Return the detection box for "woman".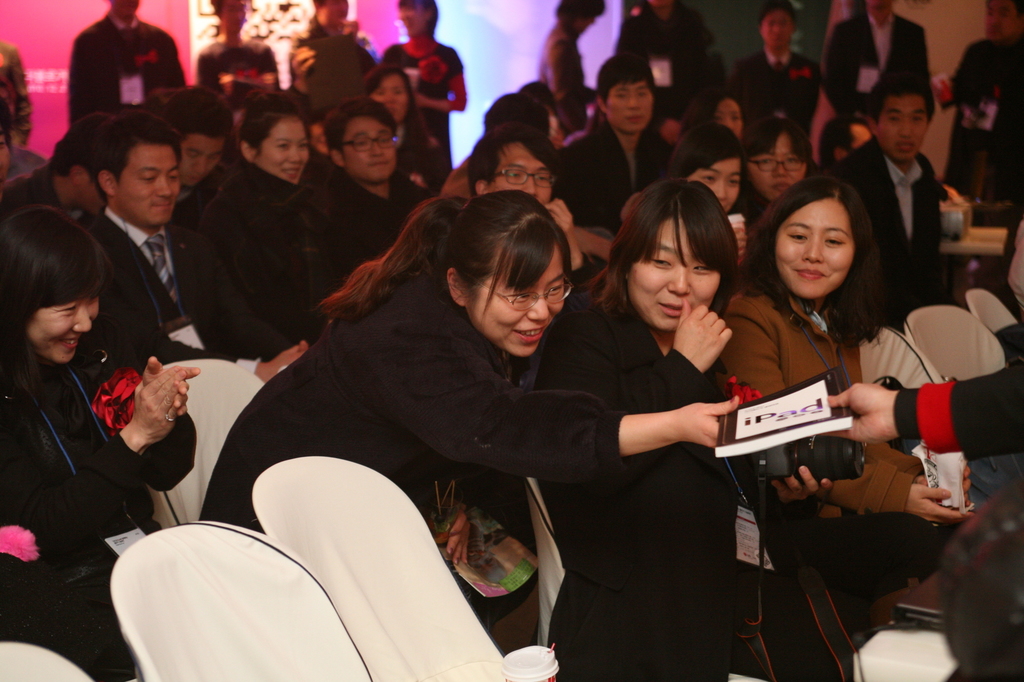
(left=741, top=112, right=813, bottom=245).
